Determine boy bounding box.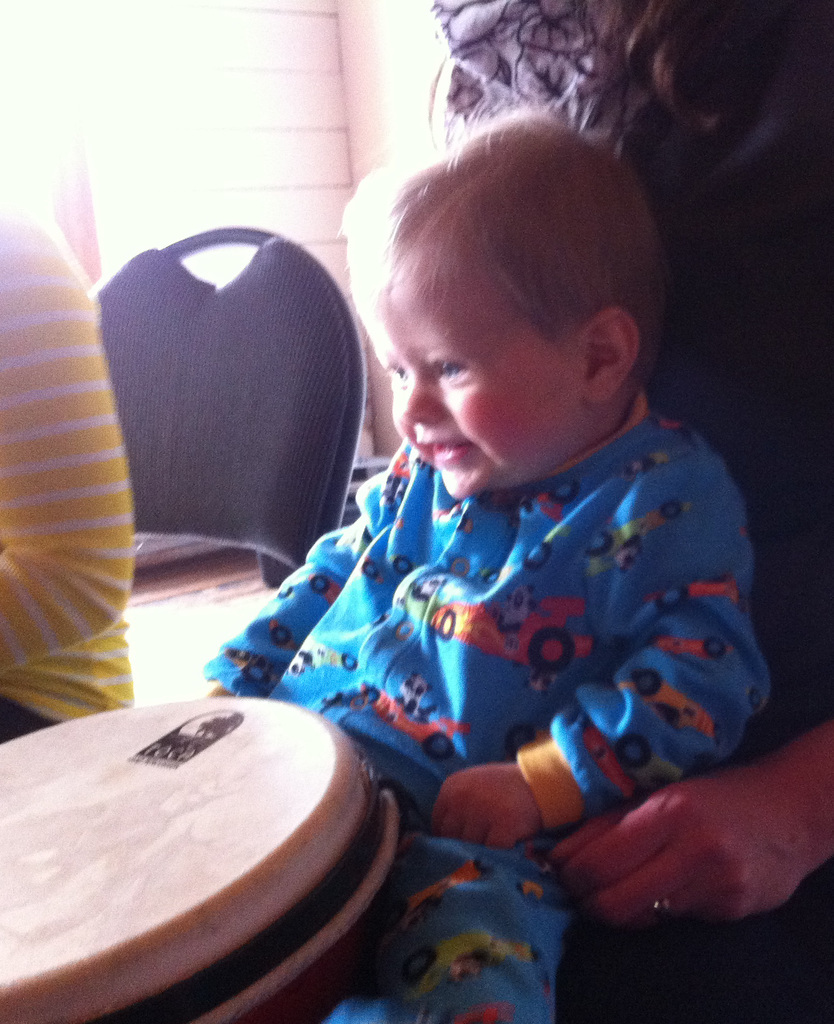
Determined: (173,124,766,914).
